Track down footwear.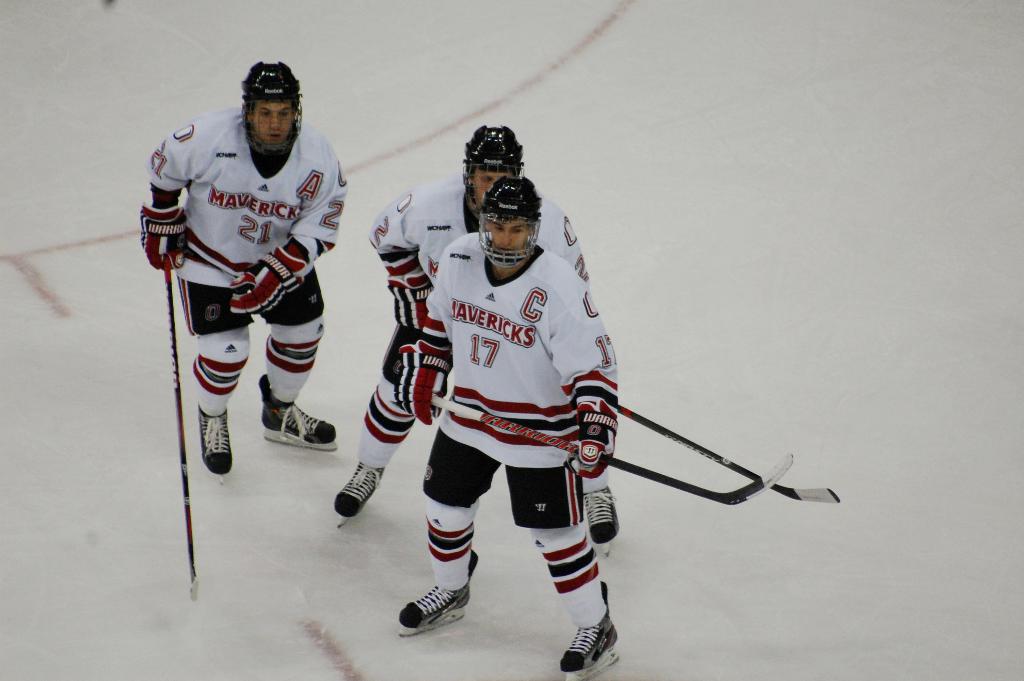
Tracked to (255, 372, 337, 448).
